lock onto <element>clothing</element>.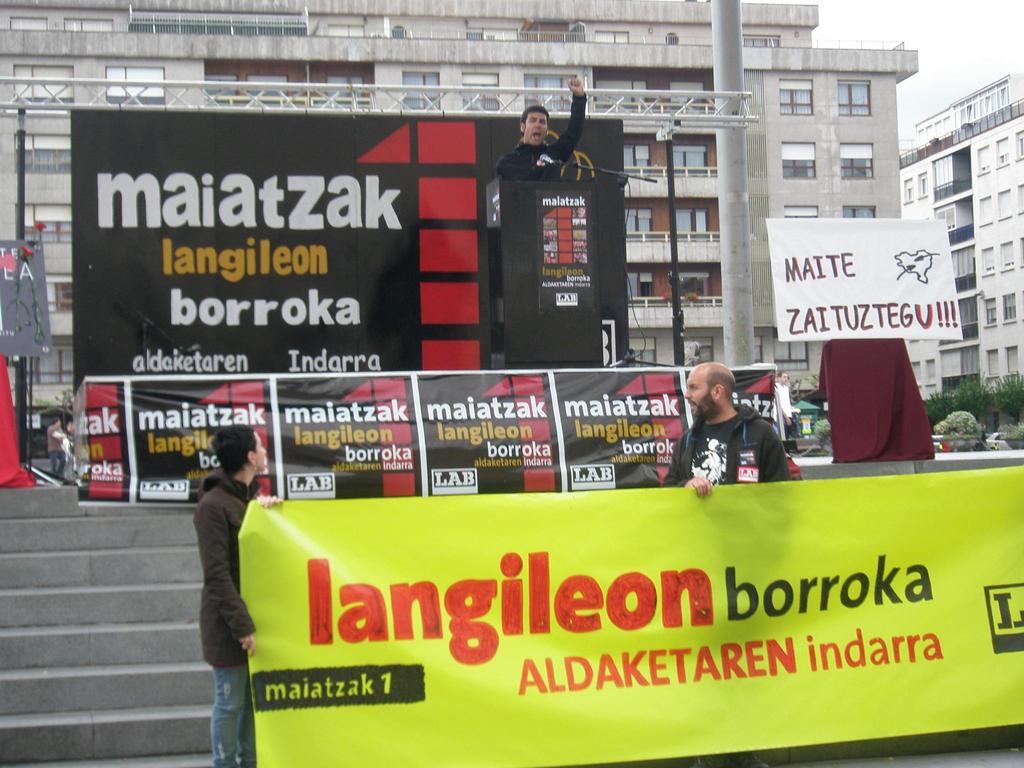
Locked: pyautogui.locateOnScreen(47, 425, 68, 478).
